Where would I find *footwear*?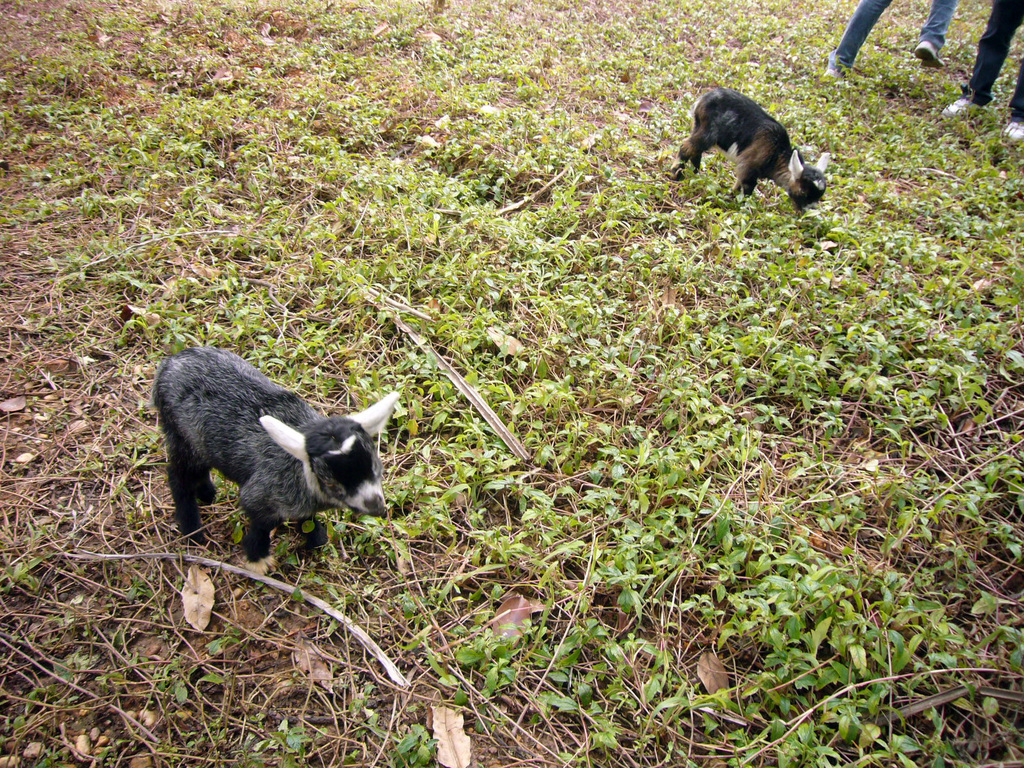
At Rect(819, 54, 856, 86).
